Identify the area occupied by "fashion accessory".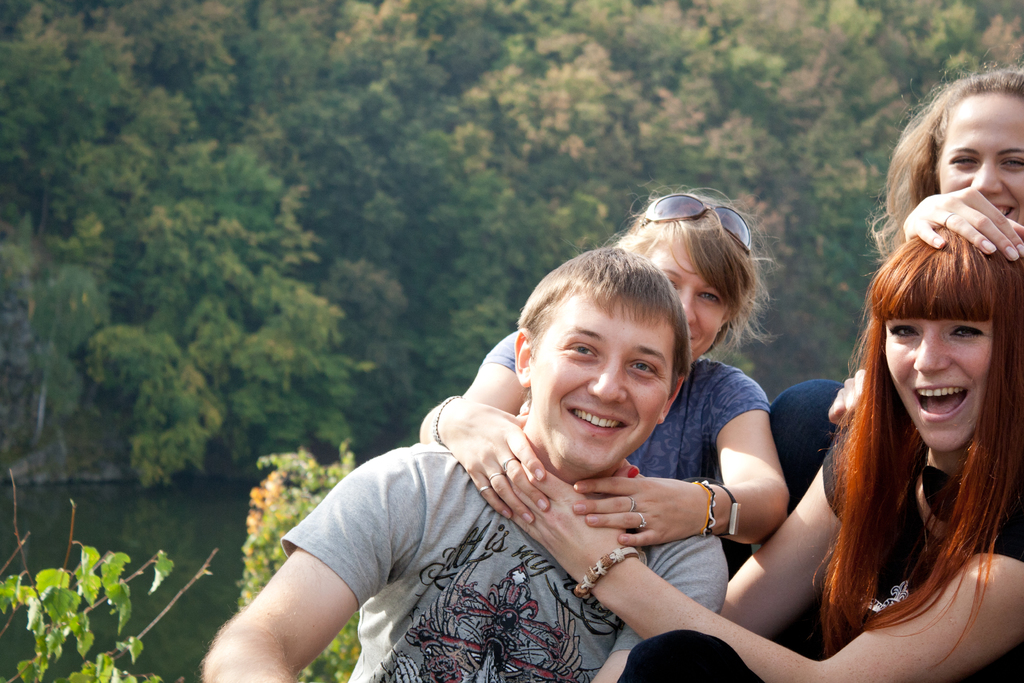
Area: [476, 483, 488, 497].
